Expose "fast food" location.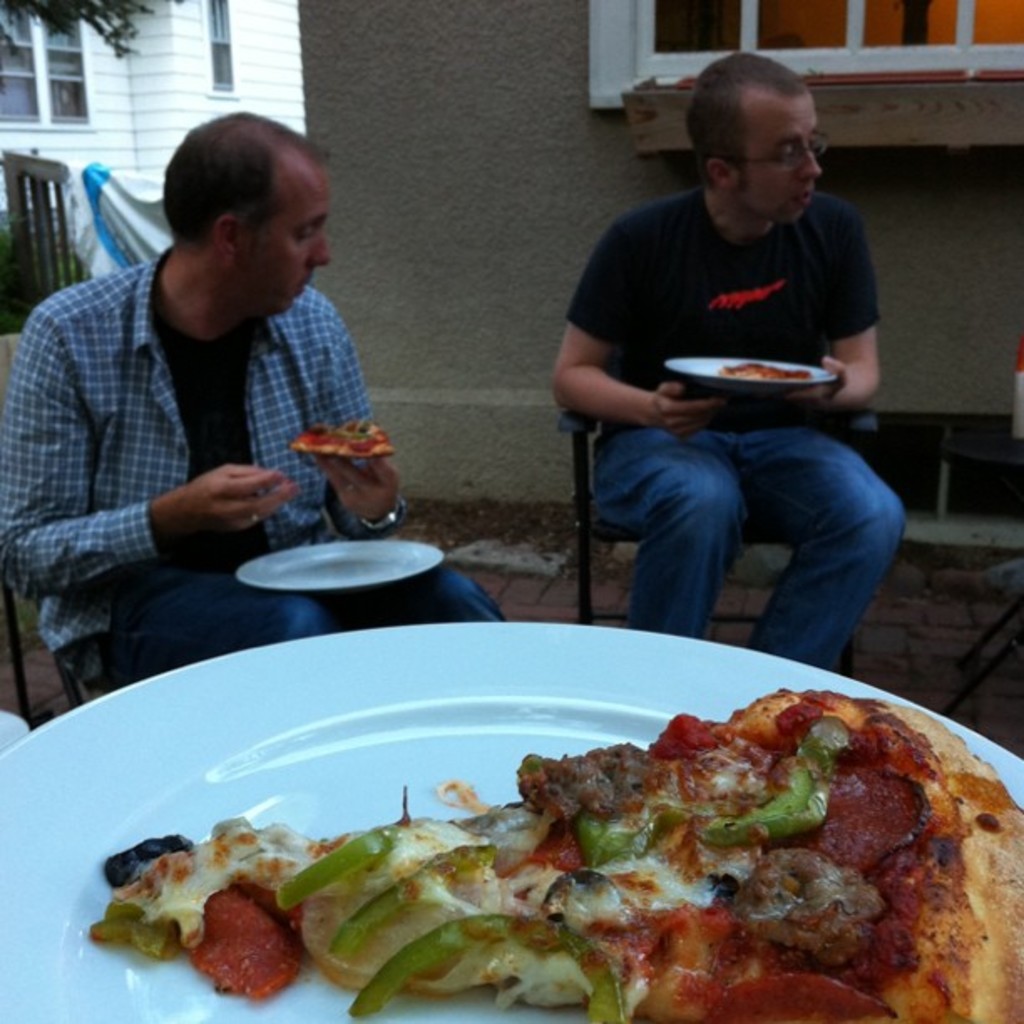
Exposed at locate(716, 358, 812, 383).
